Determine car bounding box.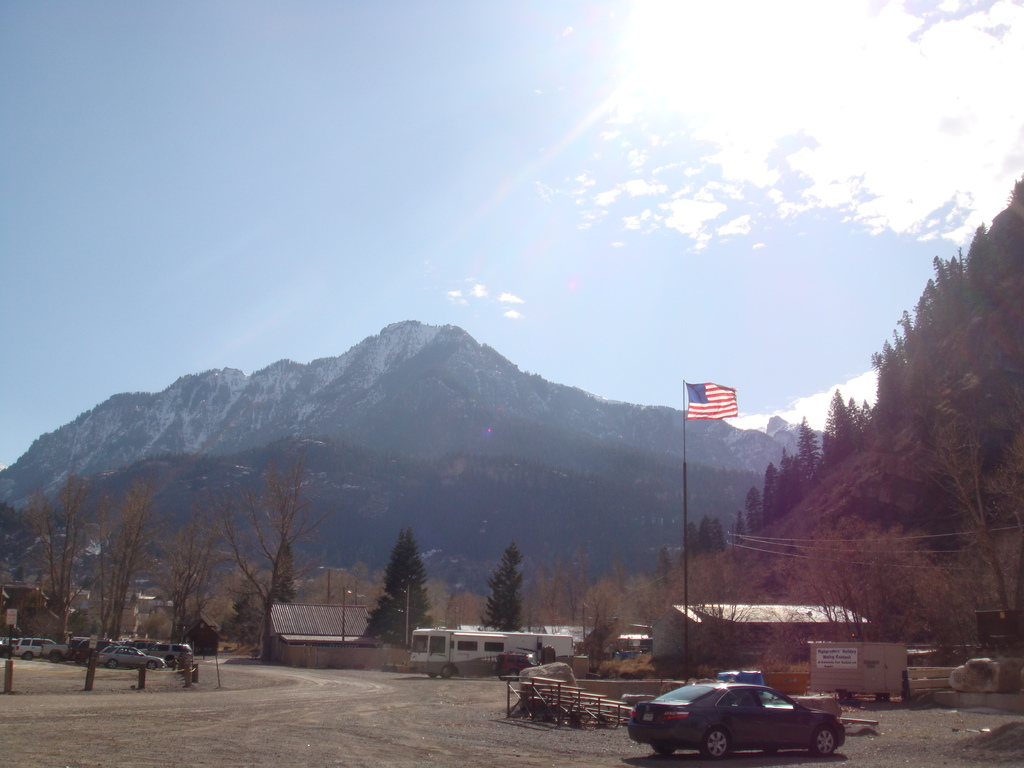
Determined: [495,651,538,680].
